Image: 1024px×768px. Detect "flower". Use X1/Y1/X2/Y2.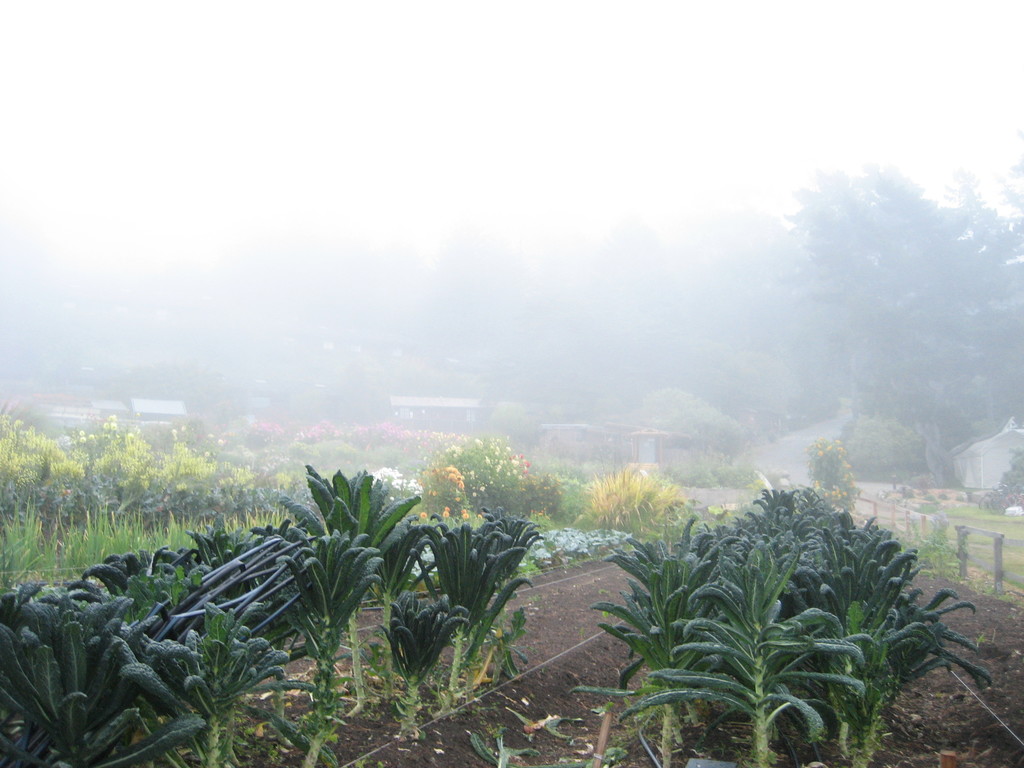
440/511/452/523.
